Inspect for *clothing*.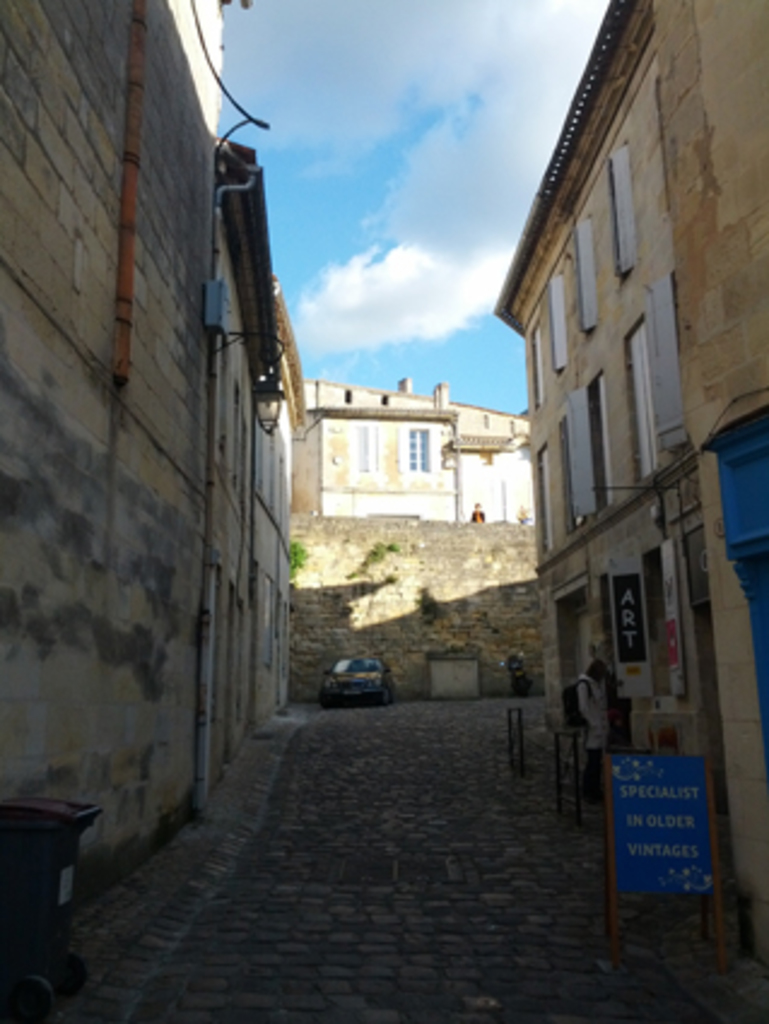
Inspection: box(571, 670, 610, 788).
